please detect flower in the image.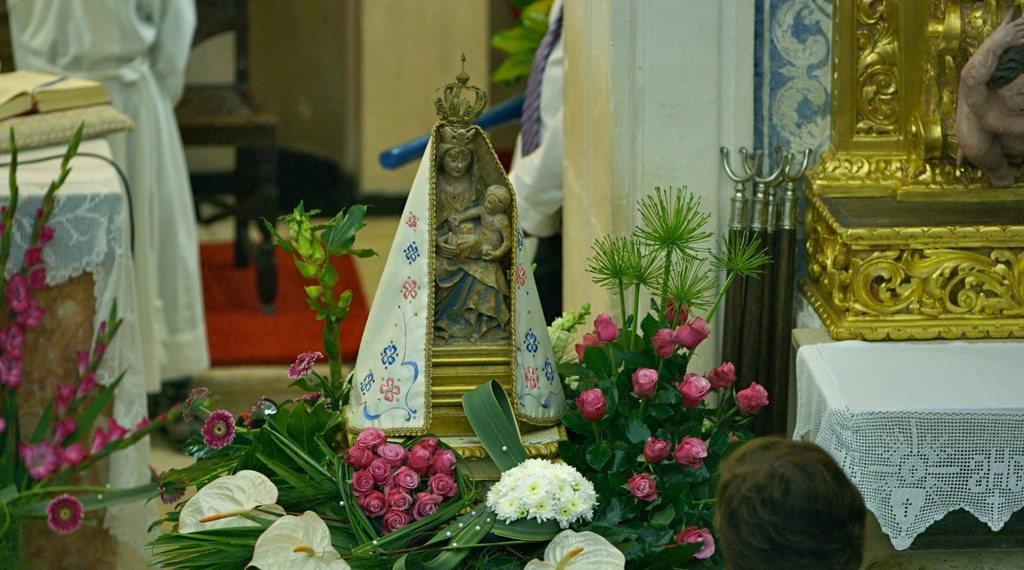
x1=178 y1=469 x2=286 y2=539.
